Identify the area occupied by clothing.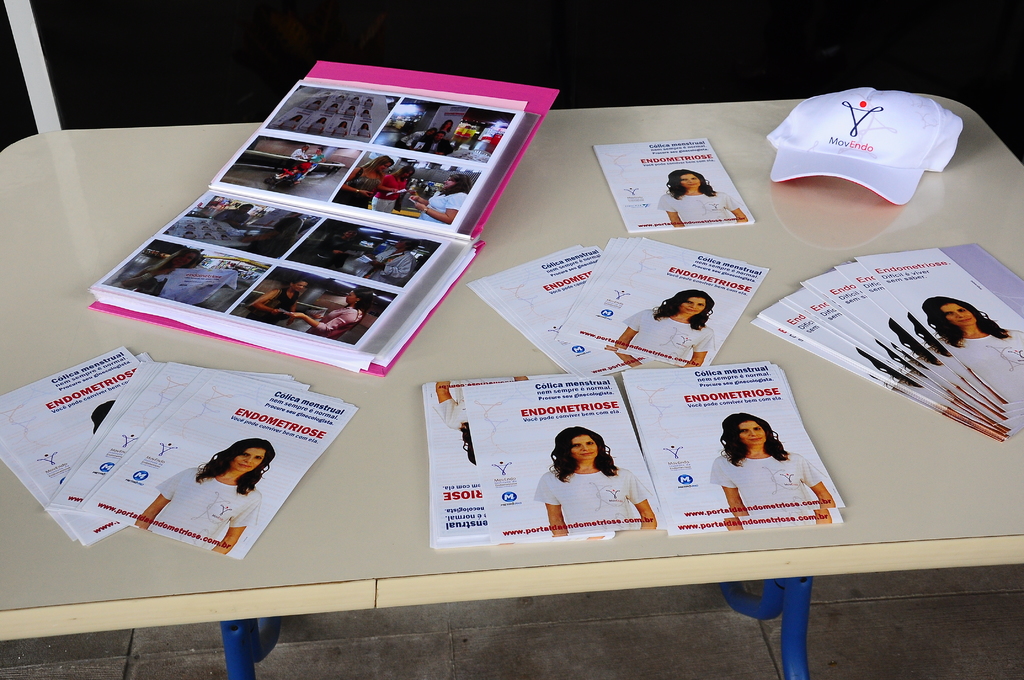
Area: [left=310, top=152, right=324, bottom=163].
